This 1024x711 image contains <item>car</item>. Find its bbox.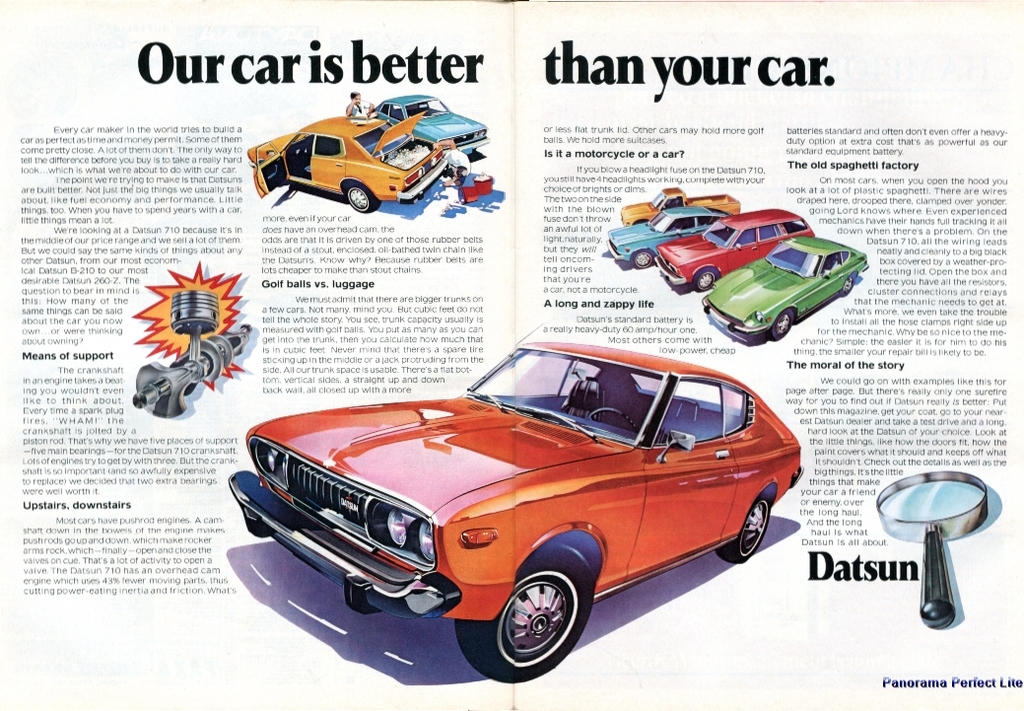
region(220, 342, 797, 666).
